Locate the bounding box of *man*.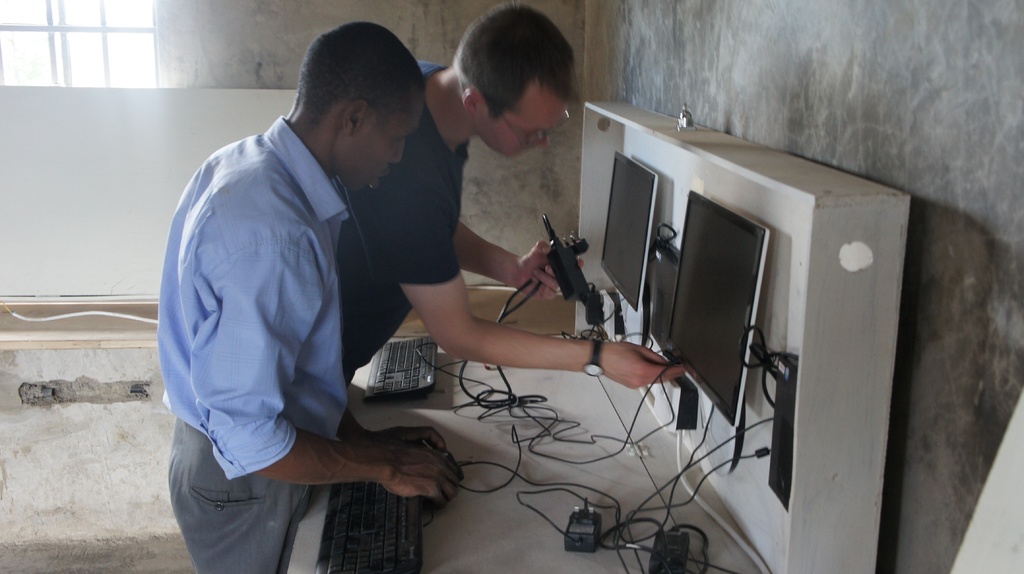
Bounding box: 133 17 429 573.
